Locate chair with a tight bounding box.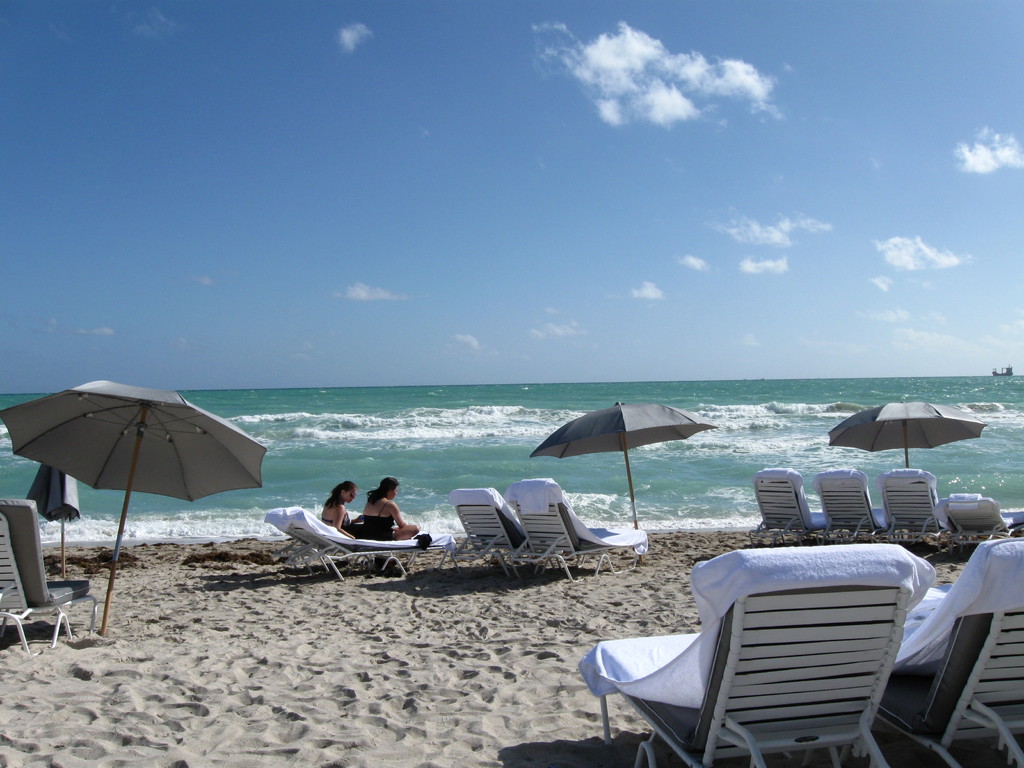
detection(0, 500, 102, 652).
